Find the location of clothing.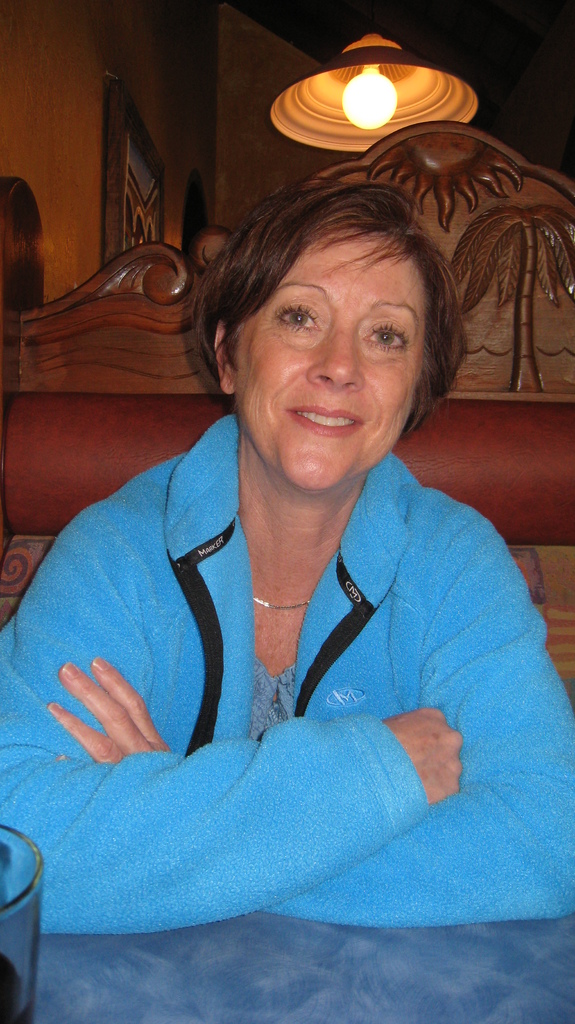
Location: {"x1": 40, "y1": 327, "x2": 553, "y2": 957}.
